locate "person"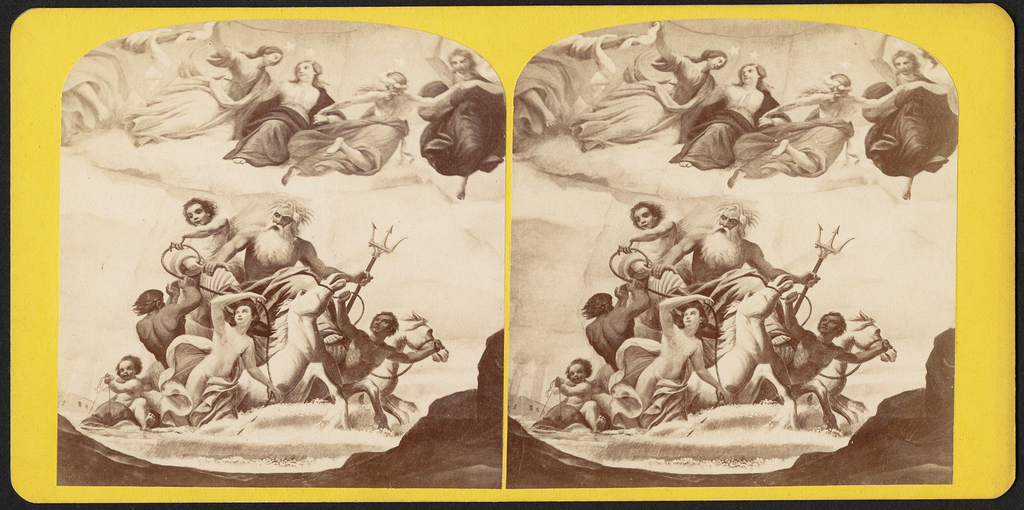
416:45:508:203
